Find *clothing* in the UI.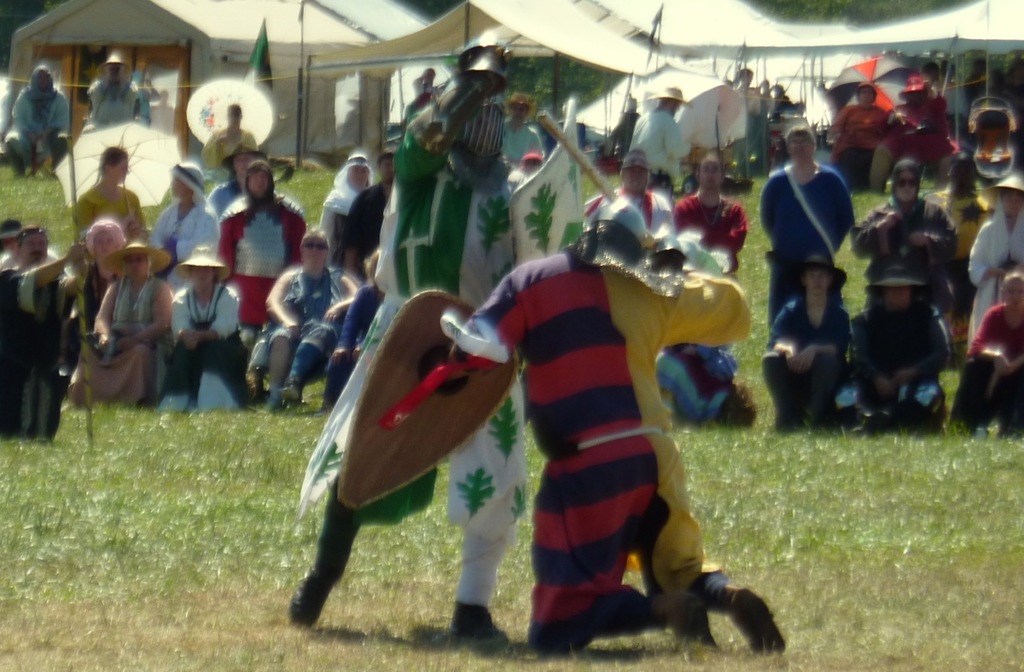
UI element at detection(145, 197, 221, 290).
